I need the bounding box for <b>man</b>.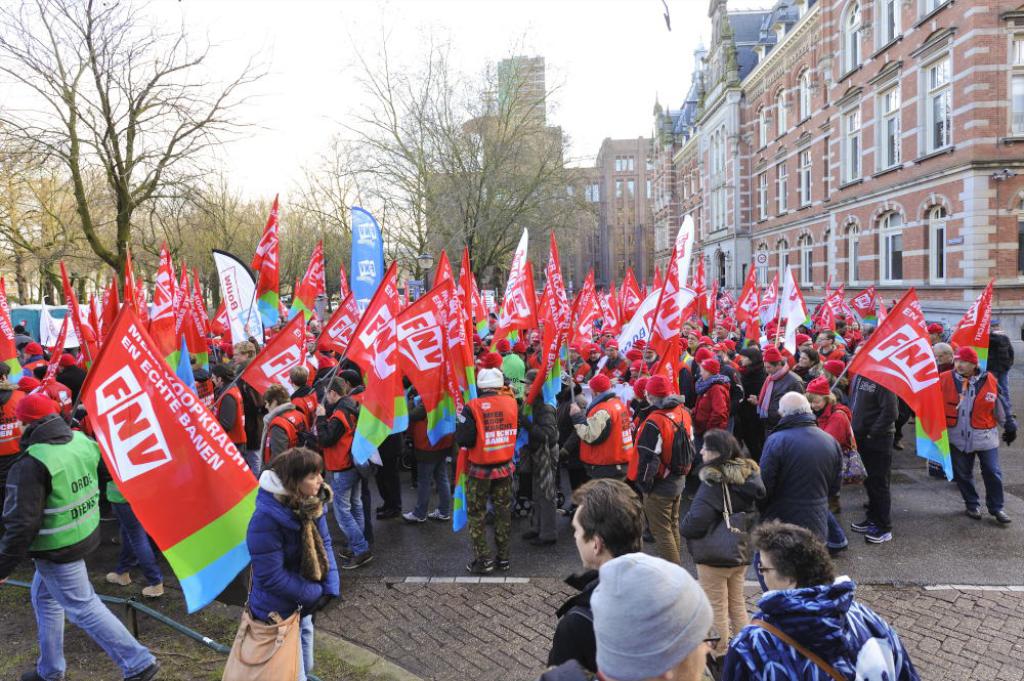
Here it is: <region>219, 443, 348, 680</region>.
